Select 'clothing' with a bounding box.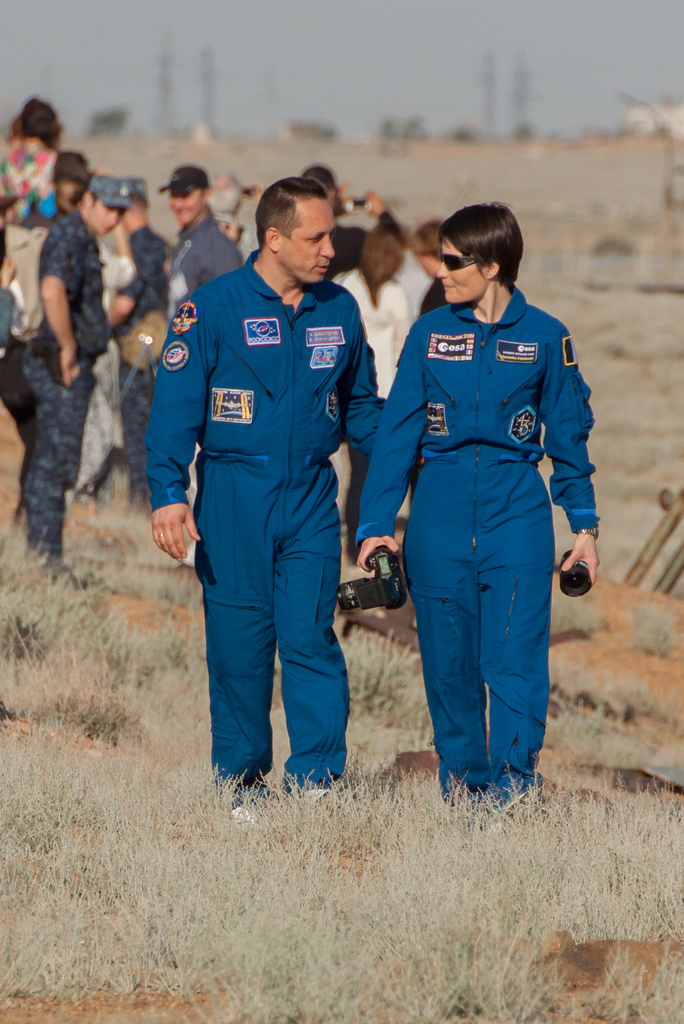
region(163, 213, 241, 290).
